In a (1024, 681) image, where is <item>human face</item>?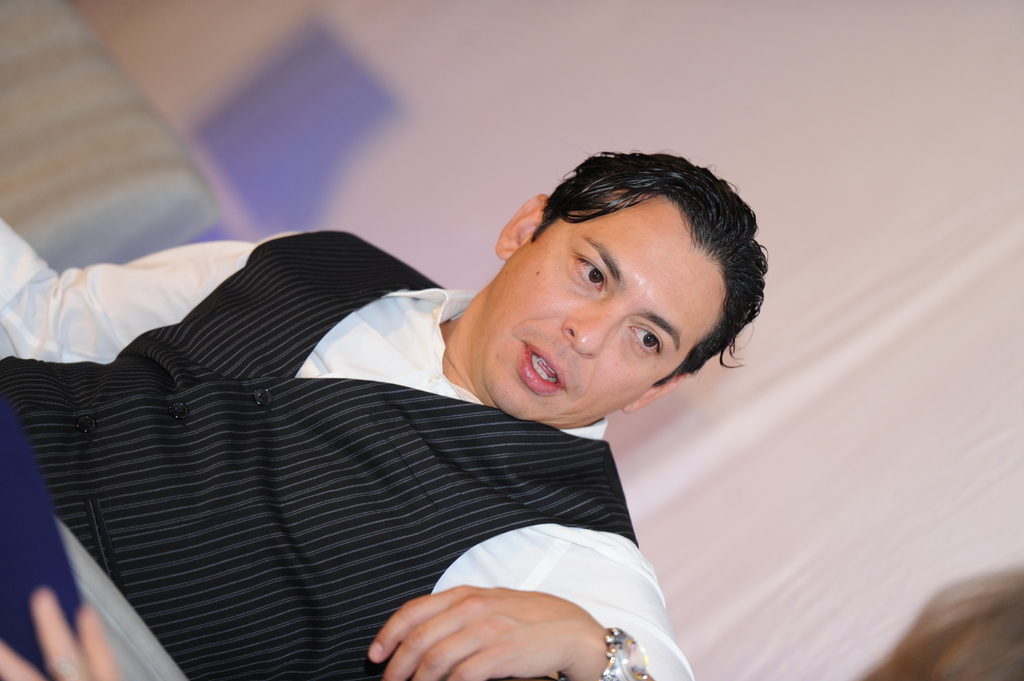
480 184 729 426.
